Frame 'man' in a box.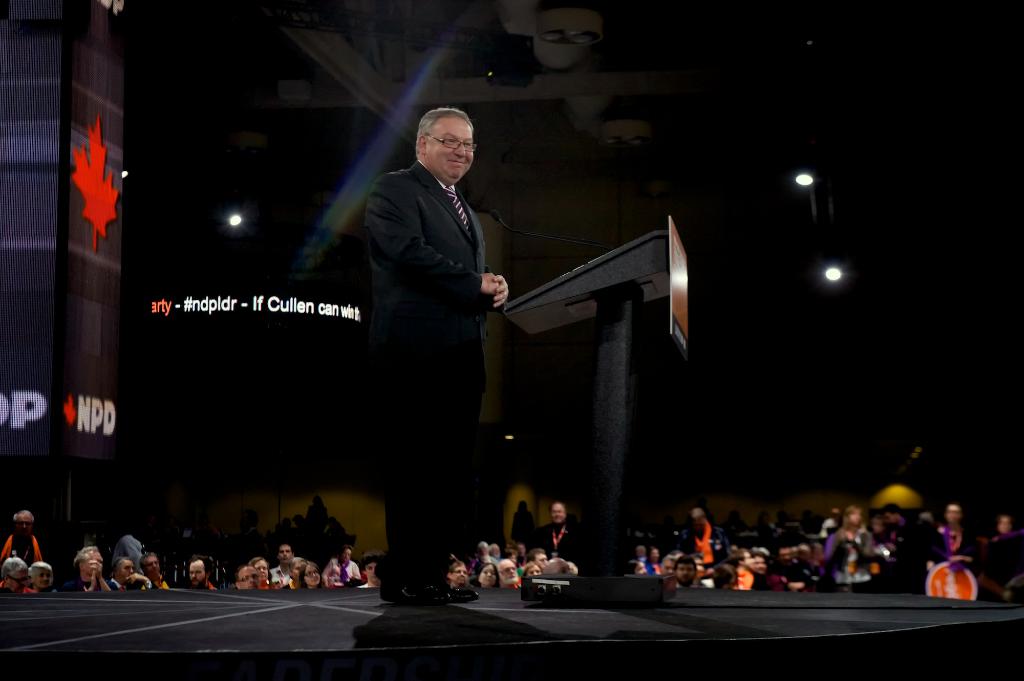
bbox(240, 562, 263, 591).
